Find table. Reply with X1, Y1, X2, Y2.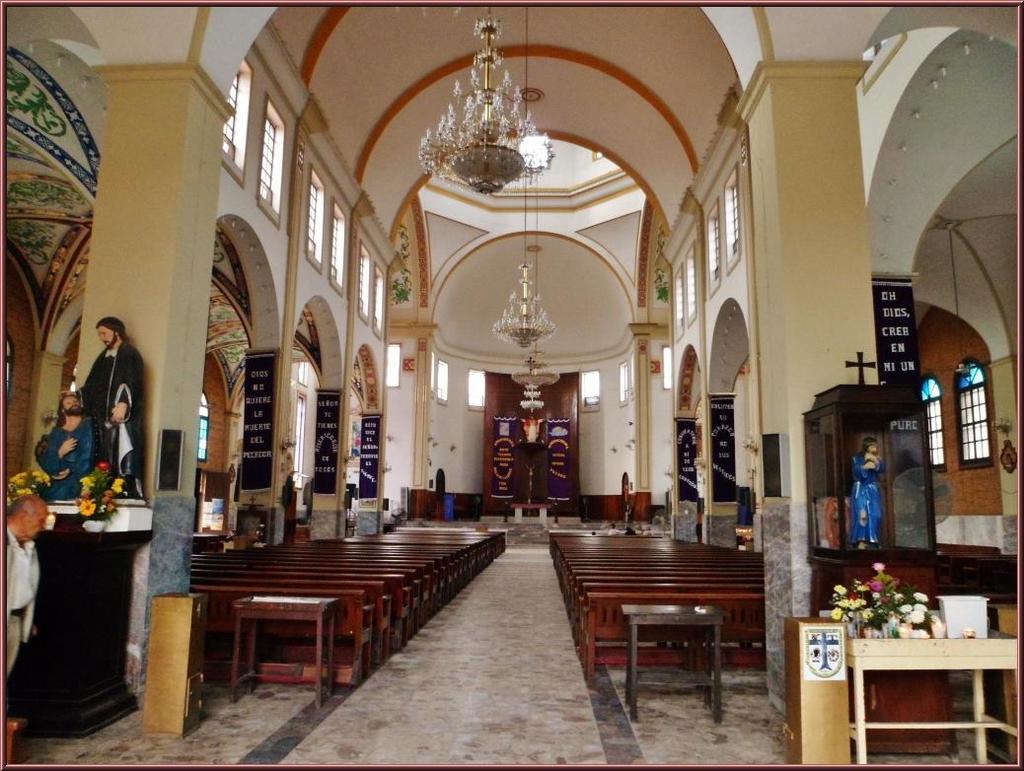
510, 504, 552, 526.
